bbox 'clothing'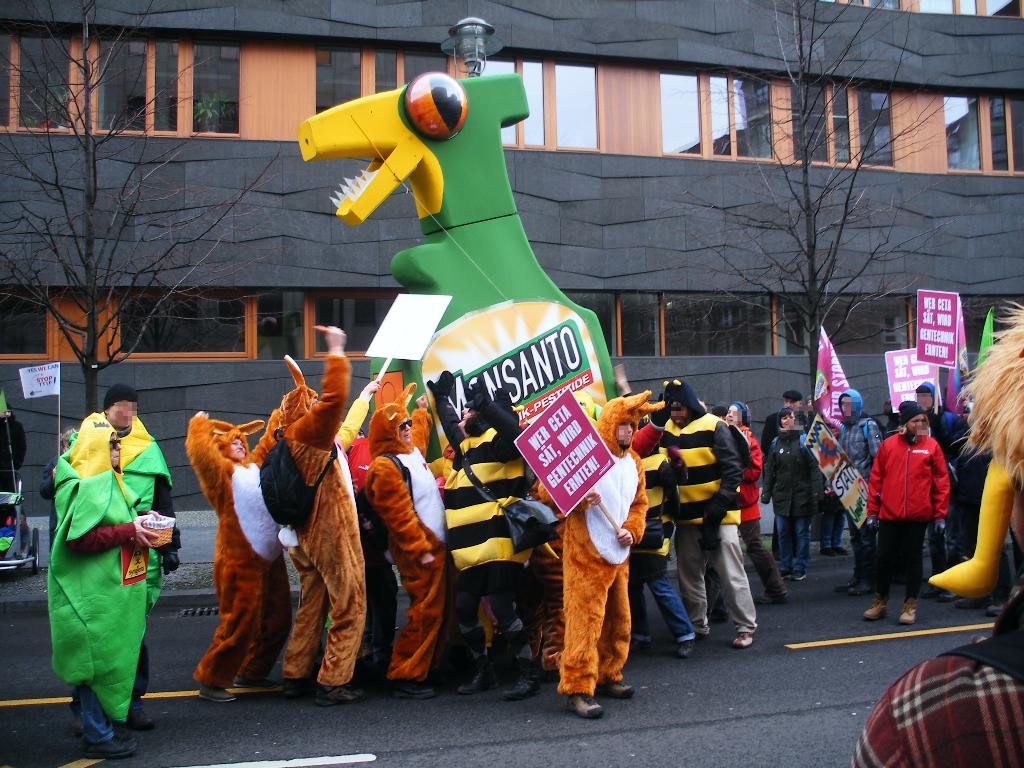
detection(361, 421, 454, 684)
